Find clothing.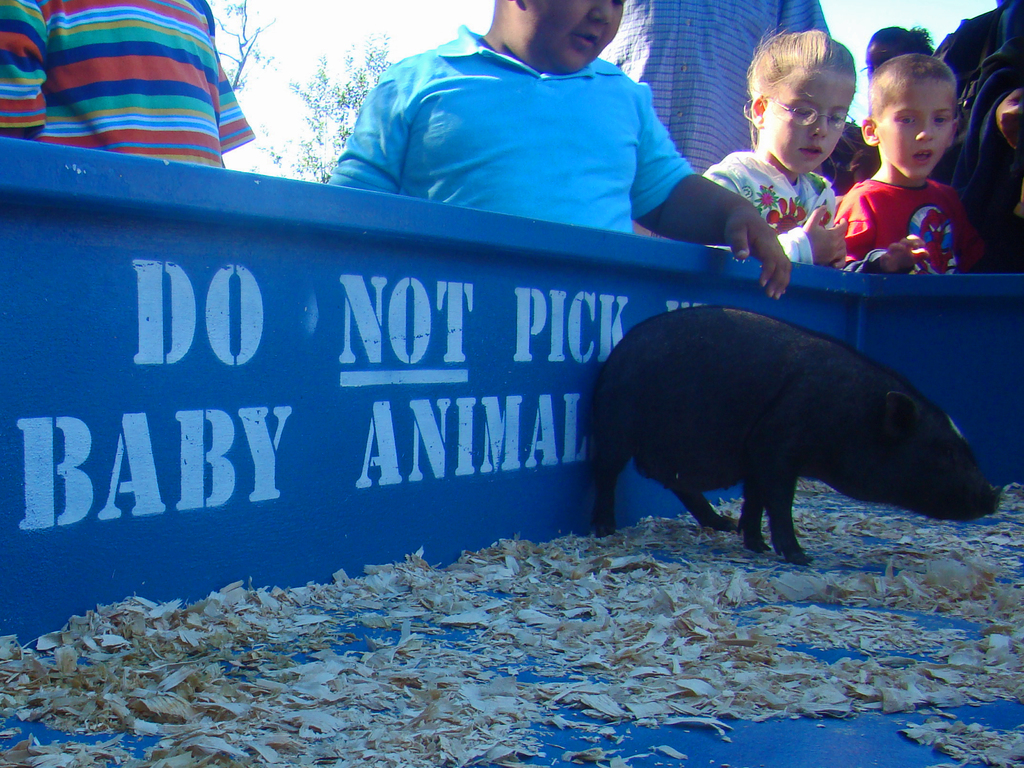
(x1=2, y1=2, x2=253, y2=150).
